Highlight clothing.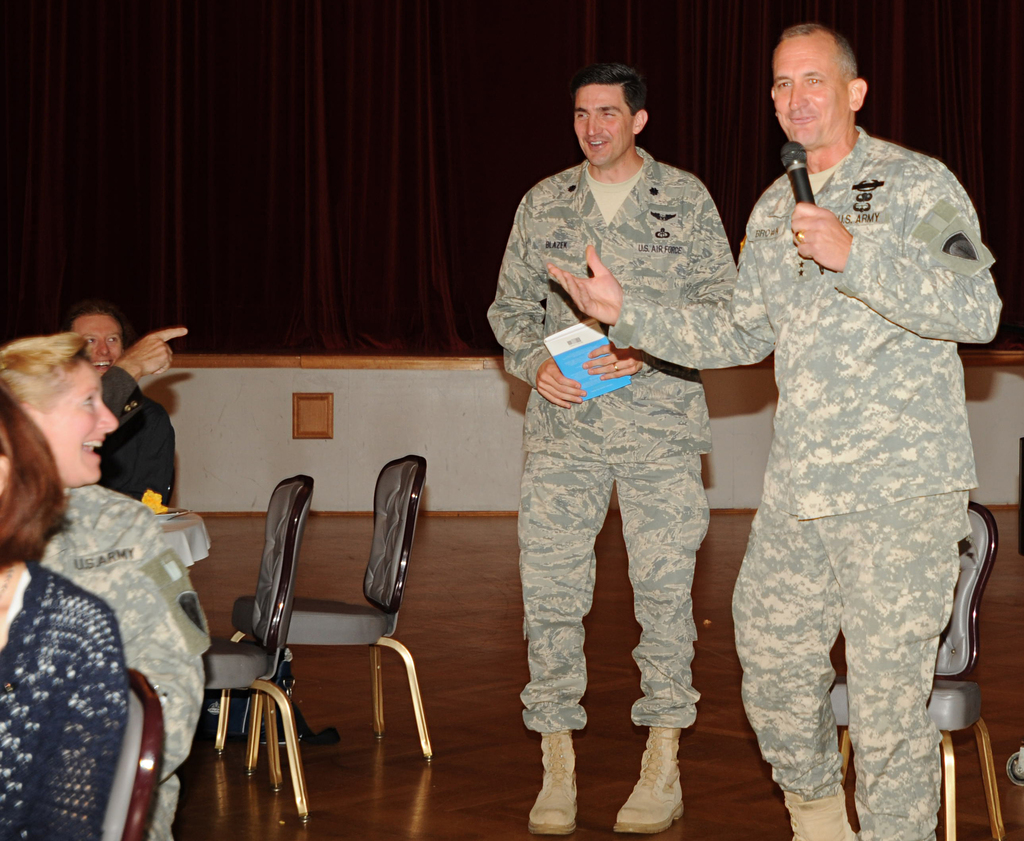
Highlighted region: bbox=(692, 71, 987, 815).
